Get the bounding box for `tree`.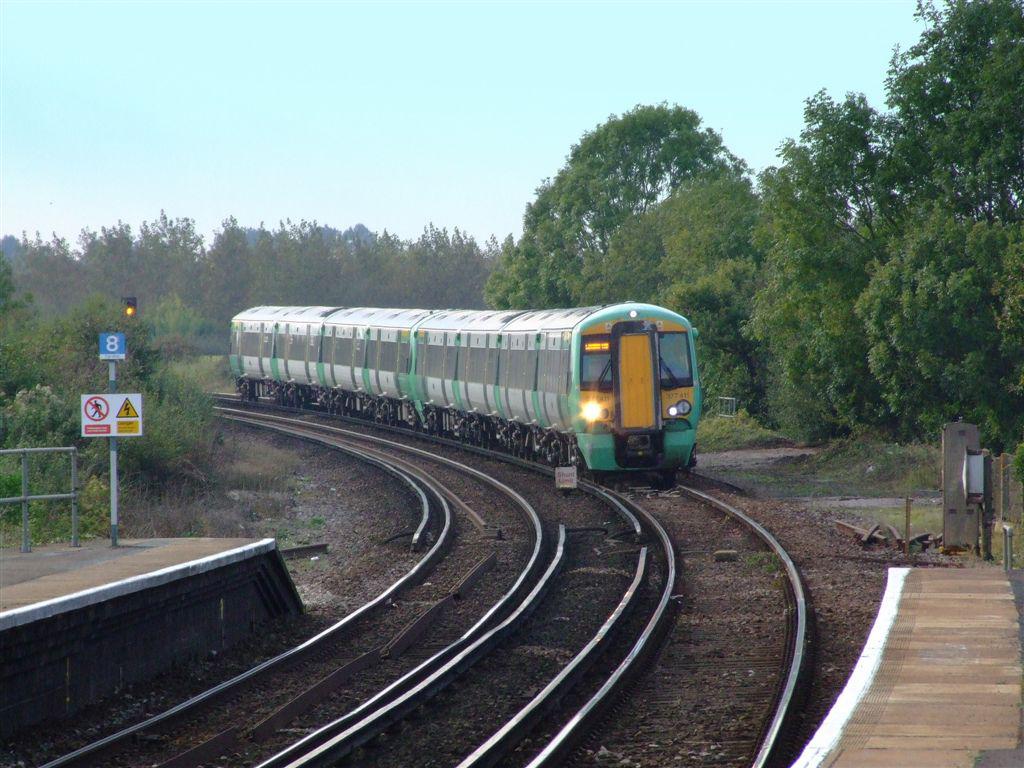
0,224,134,330.
